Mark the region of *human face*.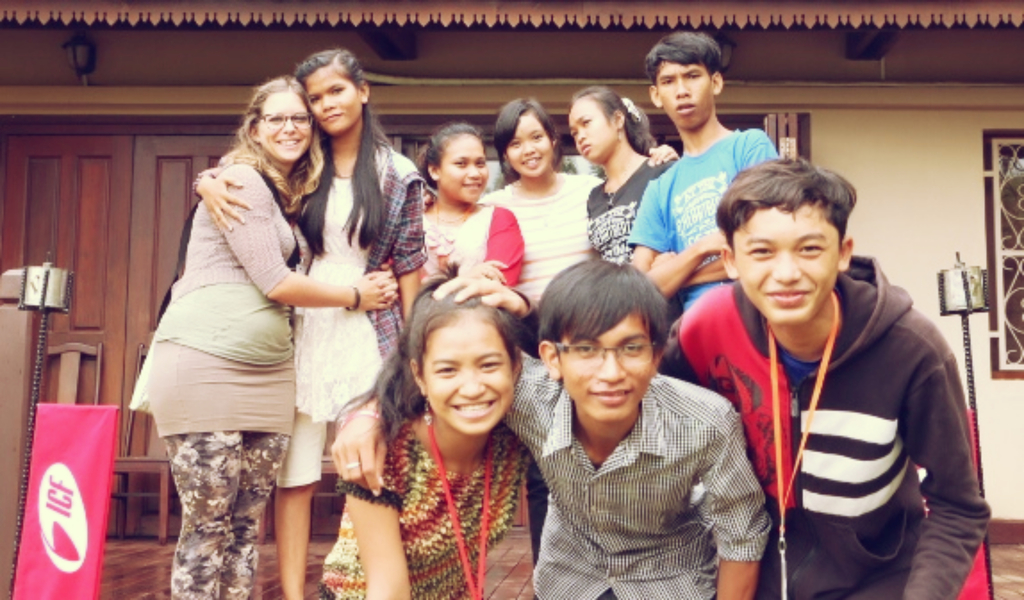
Region: 442 136 488 196.
